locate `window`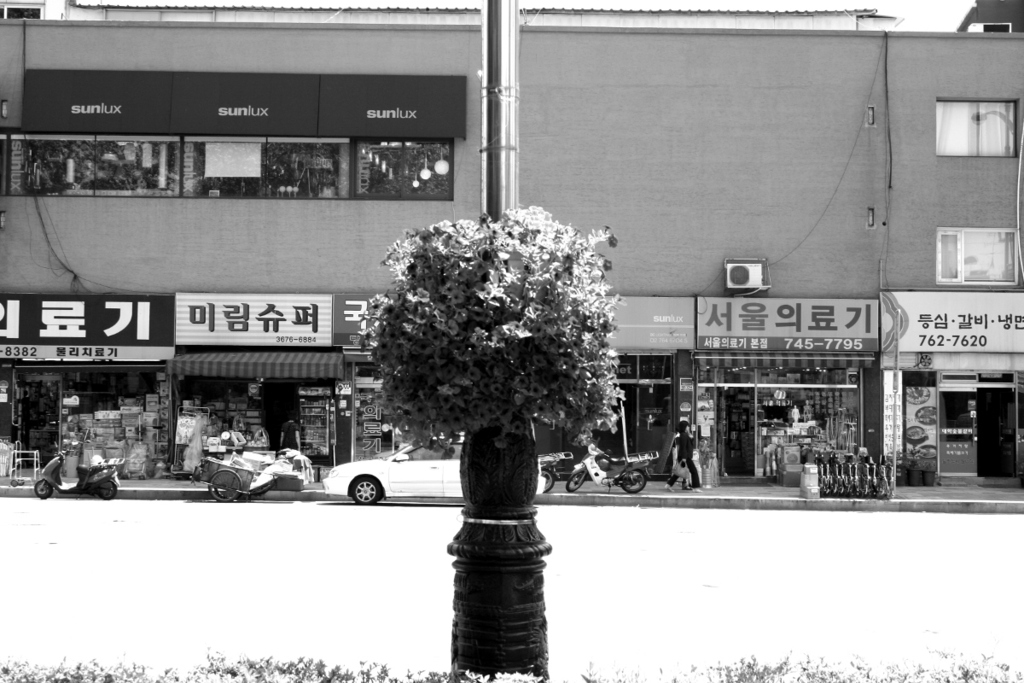
[x1=347, y1=139, x2=453, y2=200]
